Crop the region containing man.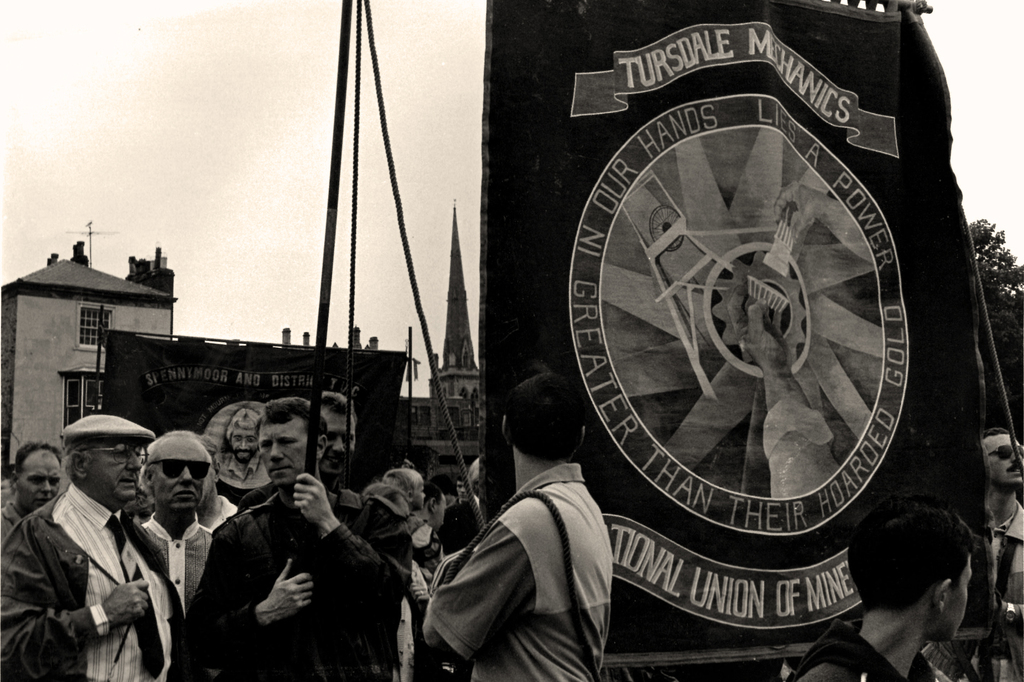
Crop region: 790, 492, 973, 681.
